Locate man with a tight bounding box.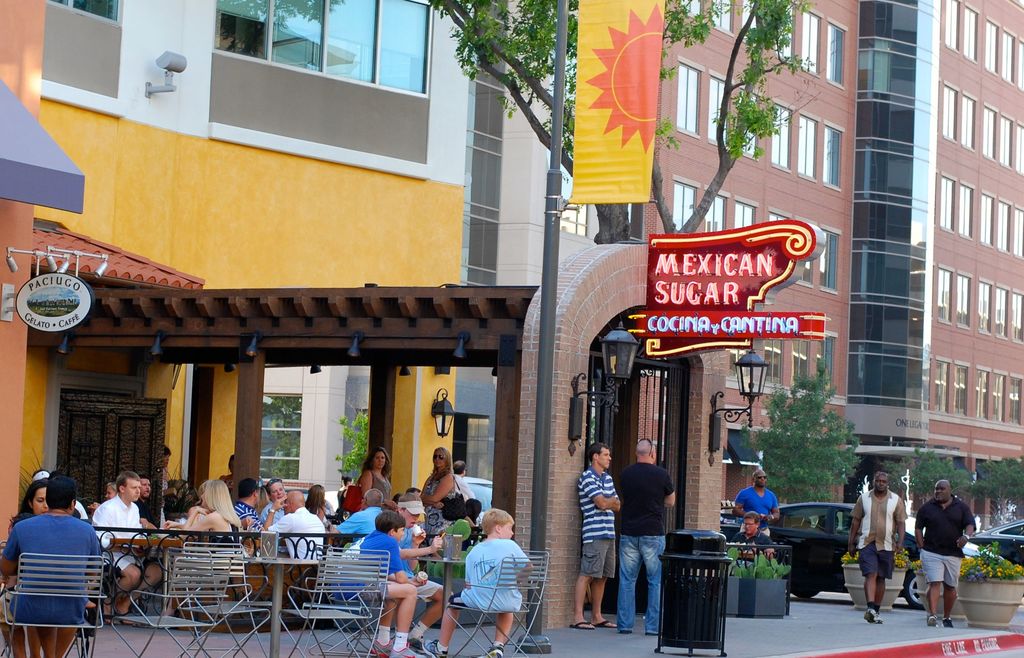
detection(260, 478, 293, 558).
